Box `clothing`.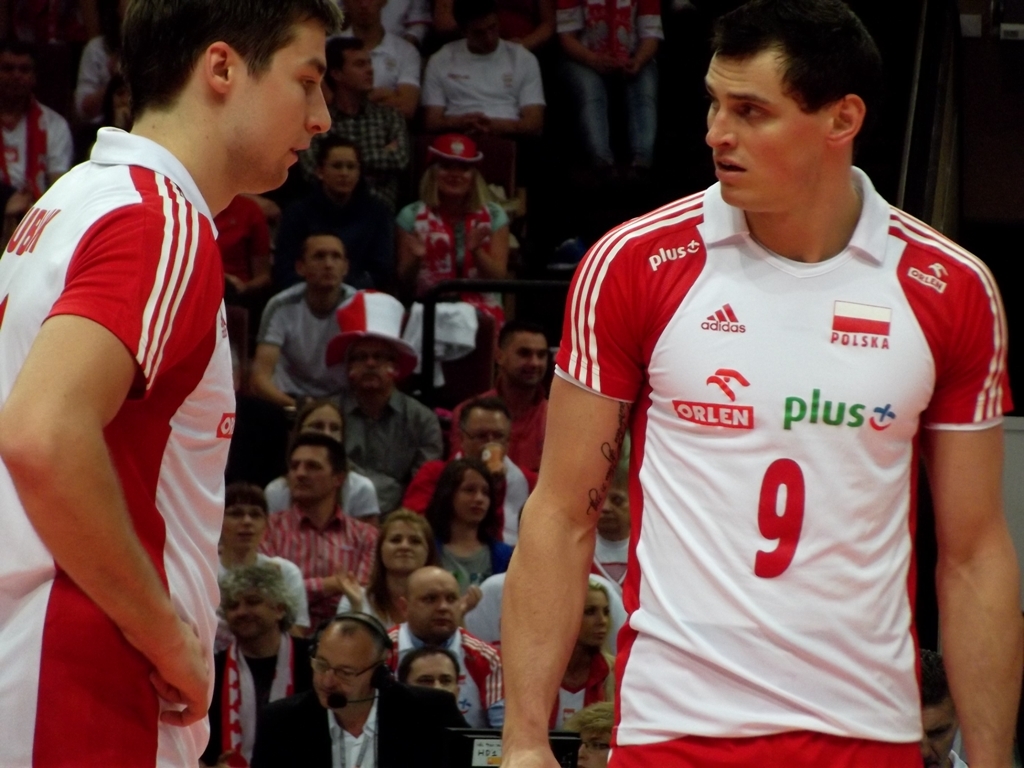
l=397, t=205, r=511, b=276.
